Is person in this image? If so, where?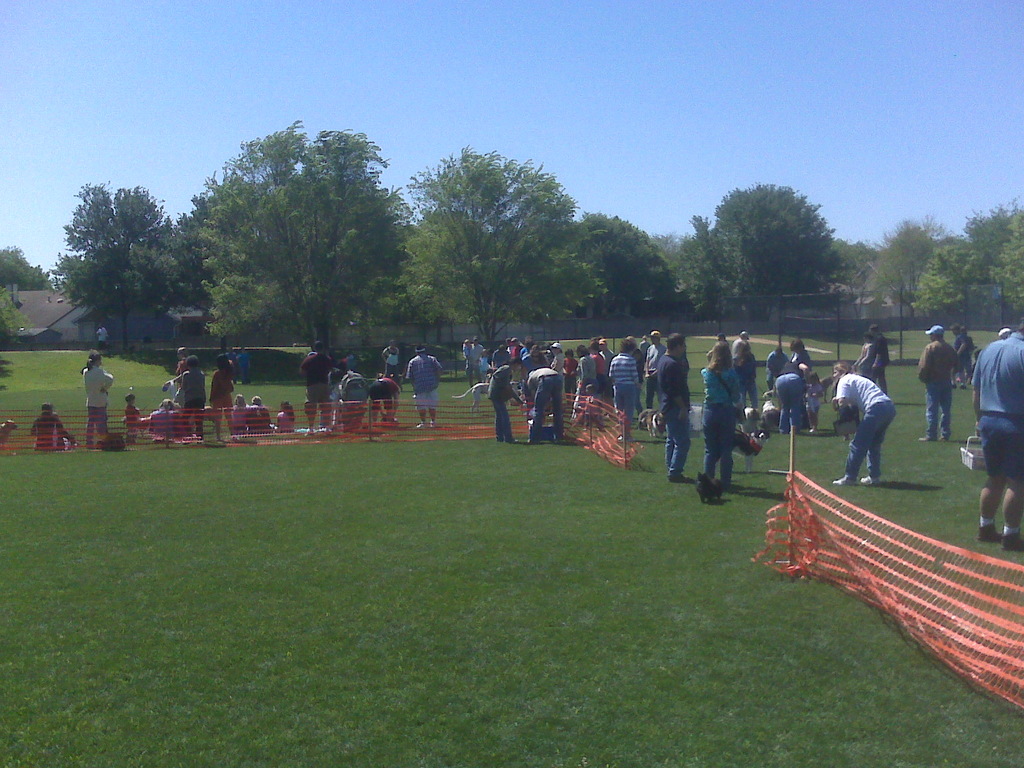
Yes, at rect(275, 399, 297, 436).
